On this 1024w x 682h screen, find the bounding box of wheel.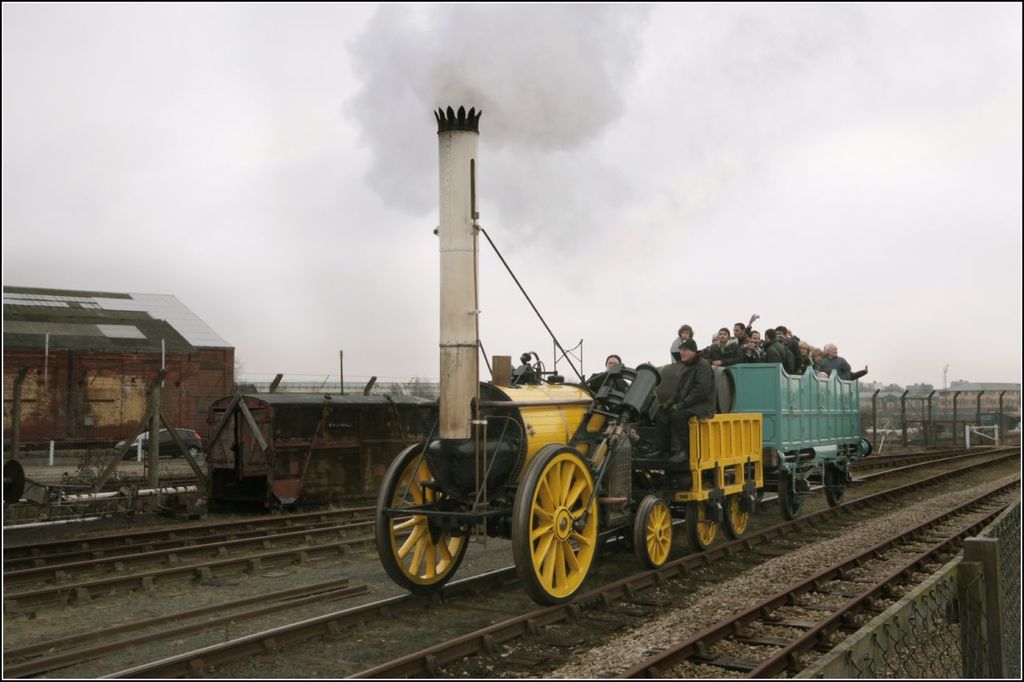
Bounding box: Rect(373, 442, 474, 598).
